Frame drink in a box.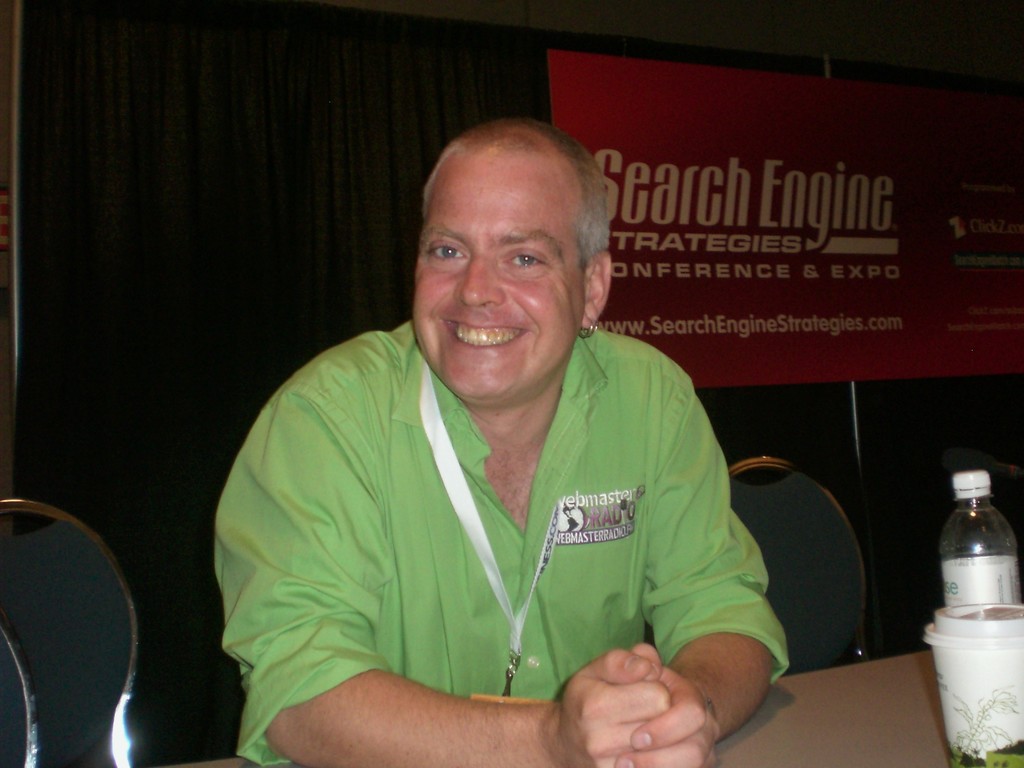
l=936, t=468, r=1023, b=609.
